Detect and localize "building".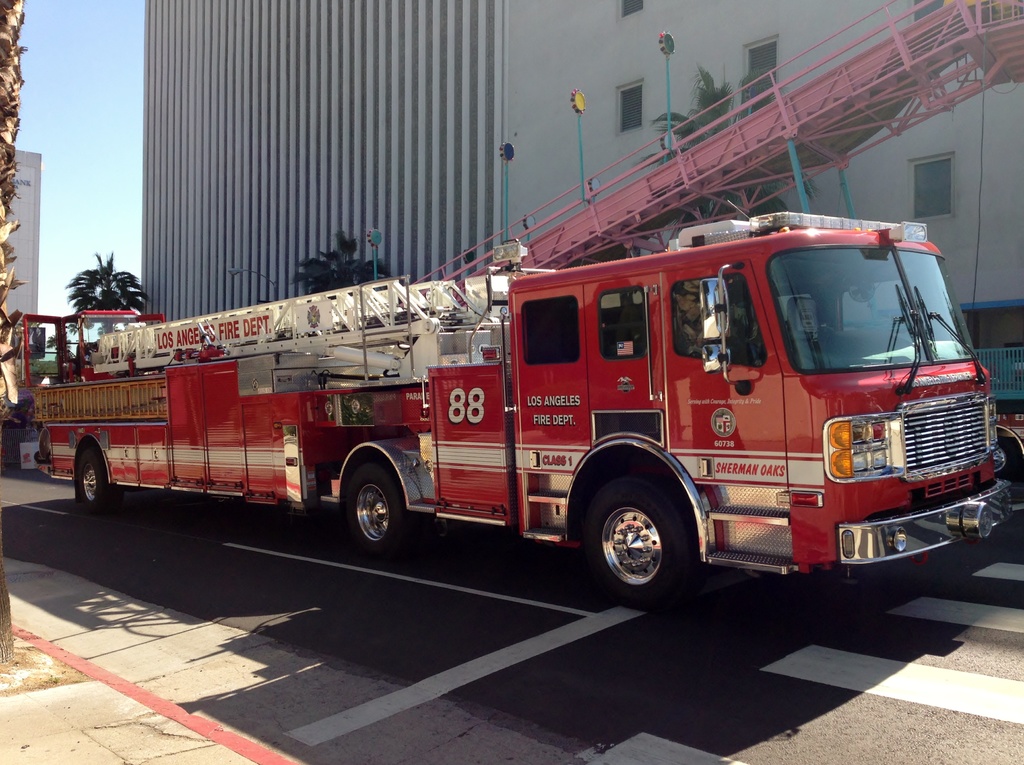
Localized at (0,144,42,352).
